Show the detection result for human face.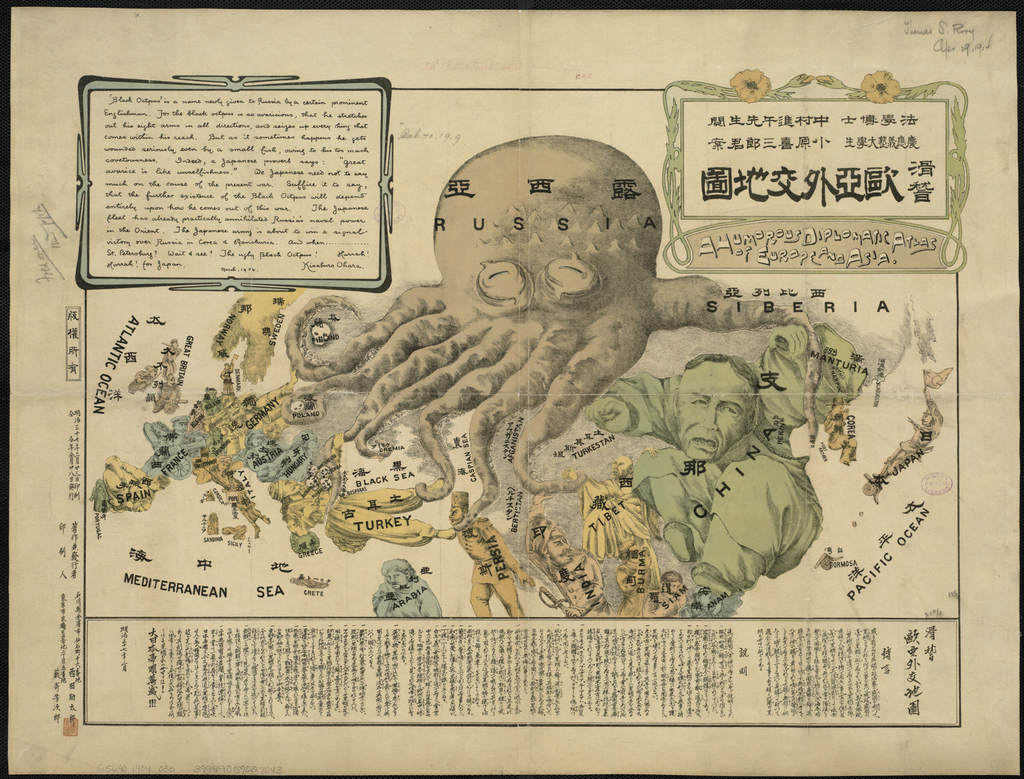
bbox=[614, 458, 625, 475].
